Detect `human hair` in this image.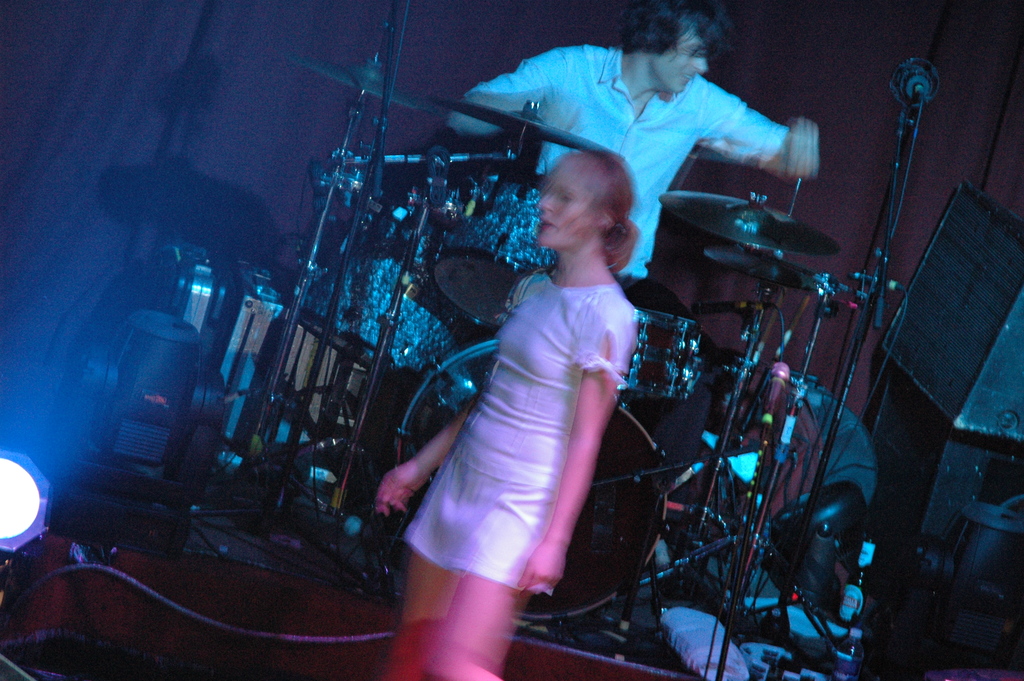
Detection: [left=614, top=0, right=740, bottom=54].
